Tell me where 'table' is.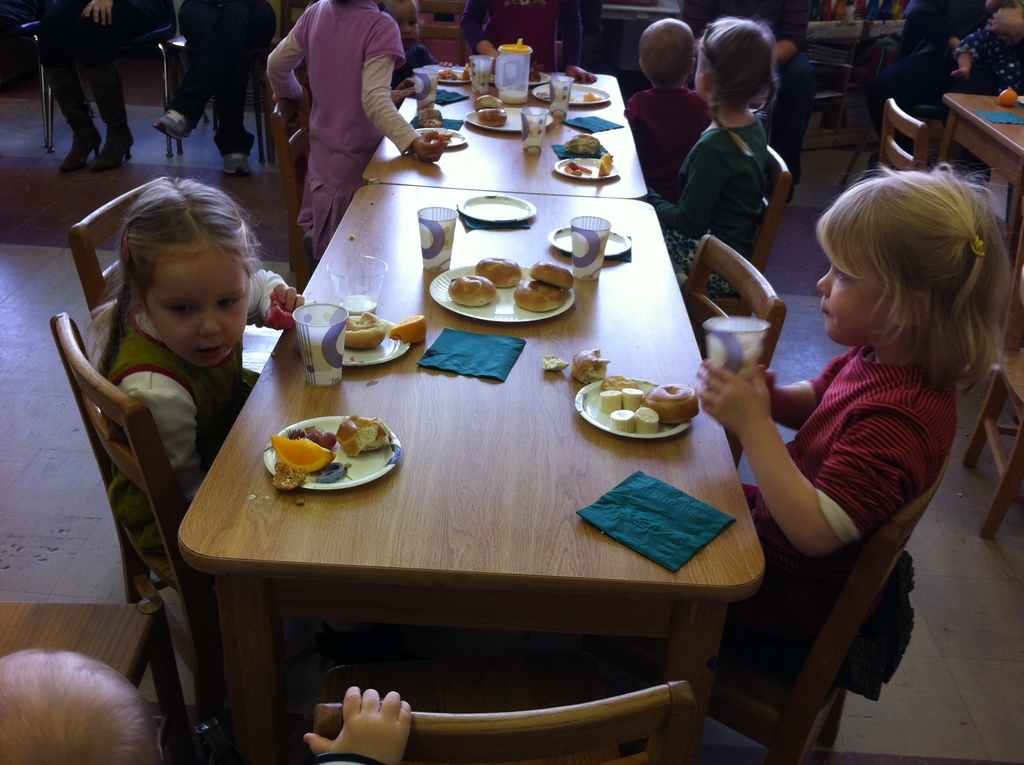
'table' is at pyautogui.locateOnScreen(940, 93, 1023, 230).
